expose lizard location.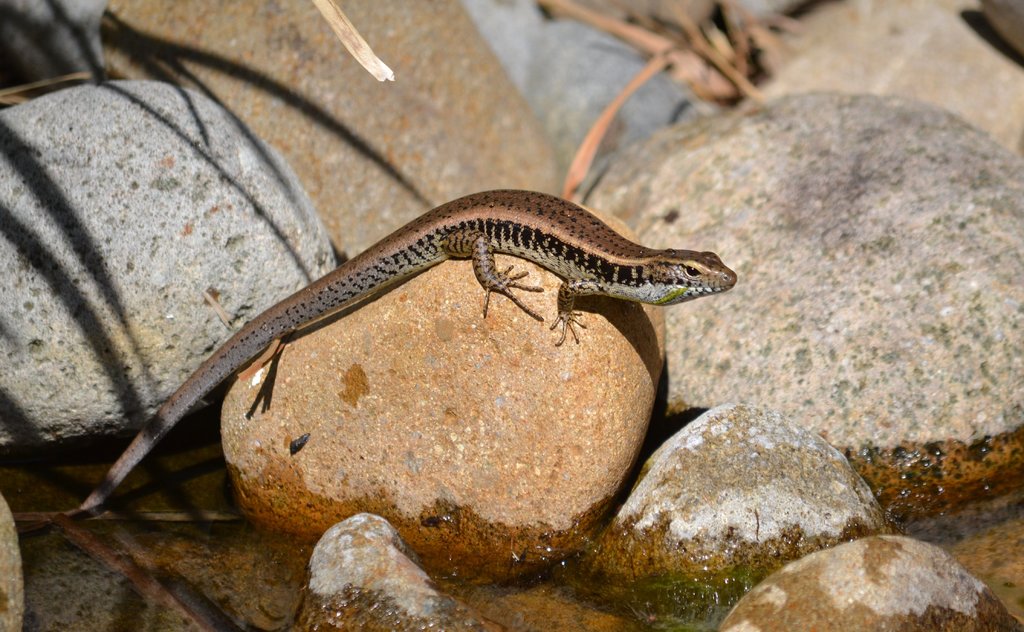
Exposed at left=35, top=183, right=746, bottom=472.
